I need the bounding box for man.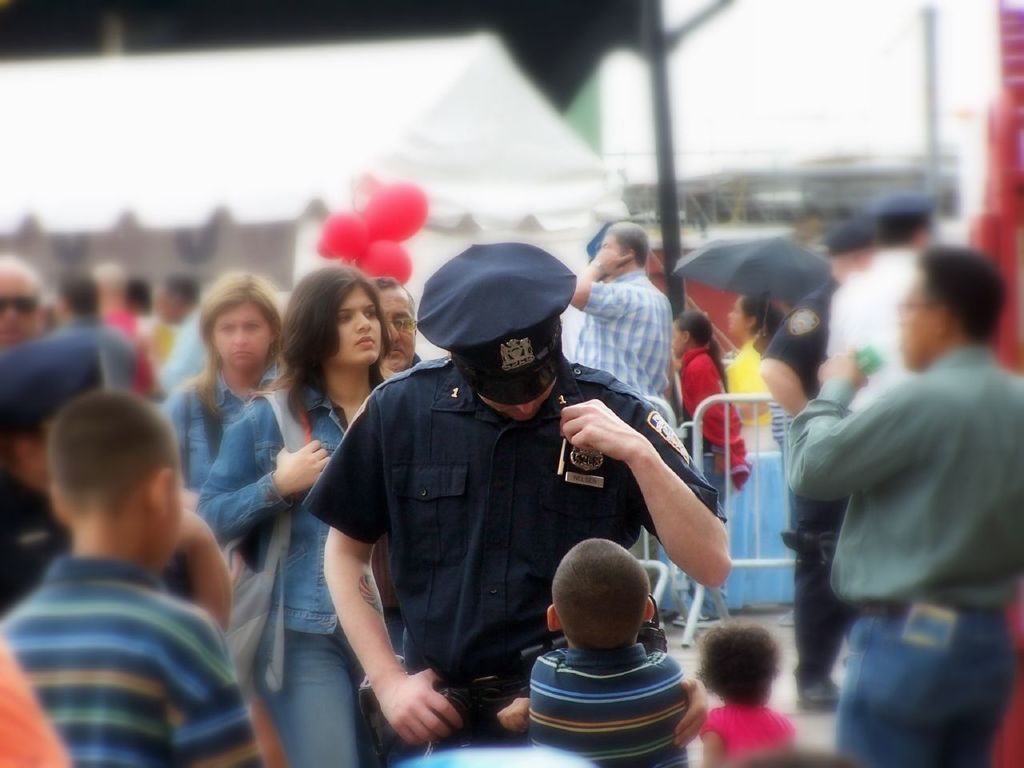
Here it is: box(0, 255, 42, 355).
